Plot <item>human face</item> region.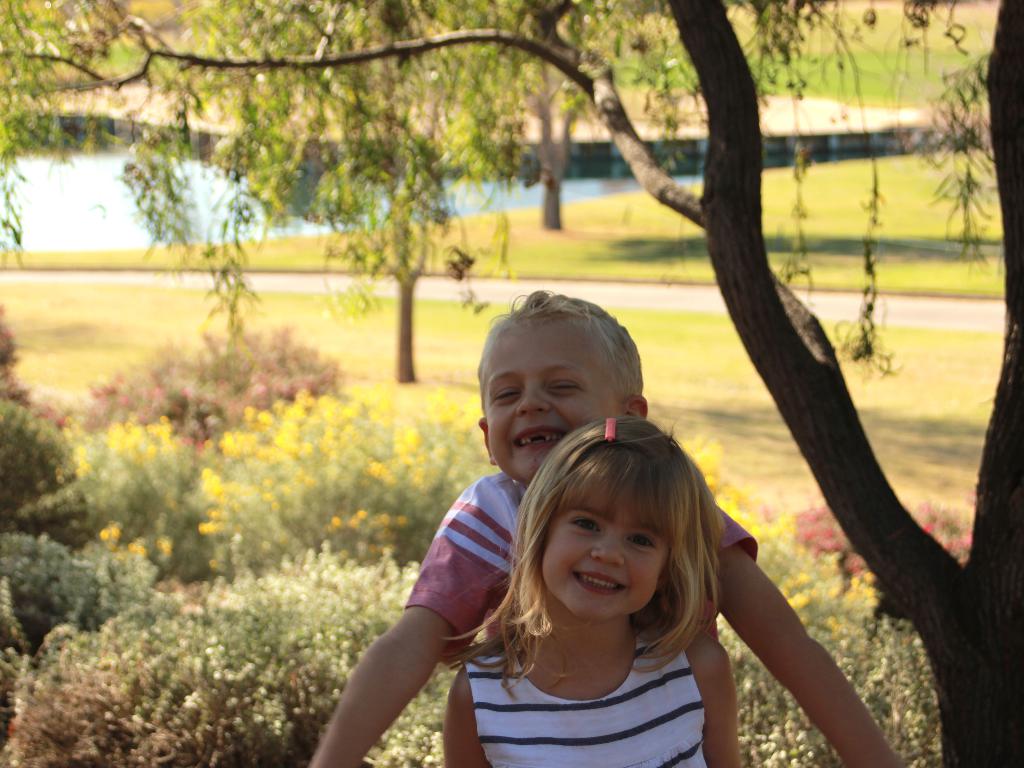
Plotted at l=544, t=490, r=669, b=616.
